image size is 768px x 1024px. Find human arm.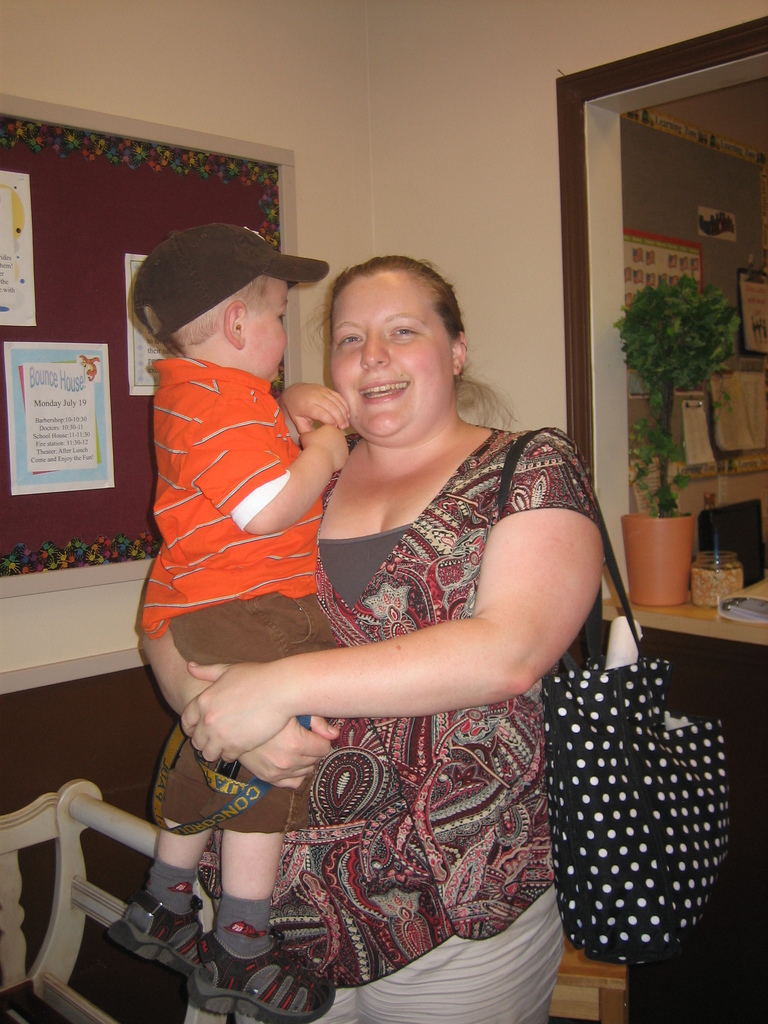
region(195, 380, 345, 540).
